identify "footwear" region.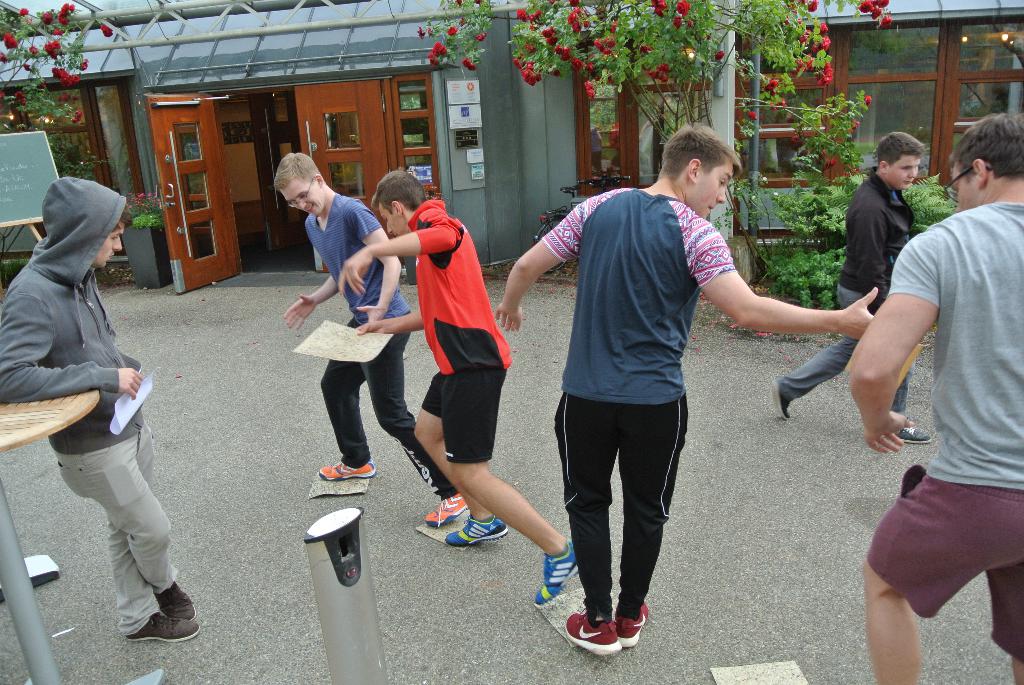
Region: BBox(316, 455, 376, 484).
